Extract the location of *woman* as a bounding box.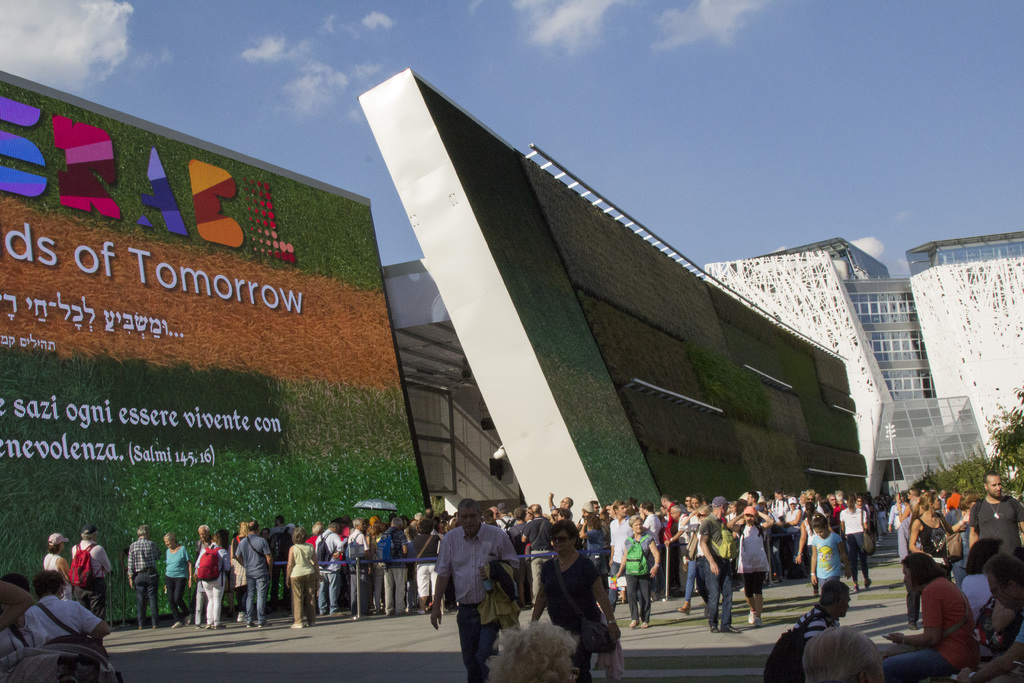
x1=909 y1=492 x2=968 y2=580.
